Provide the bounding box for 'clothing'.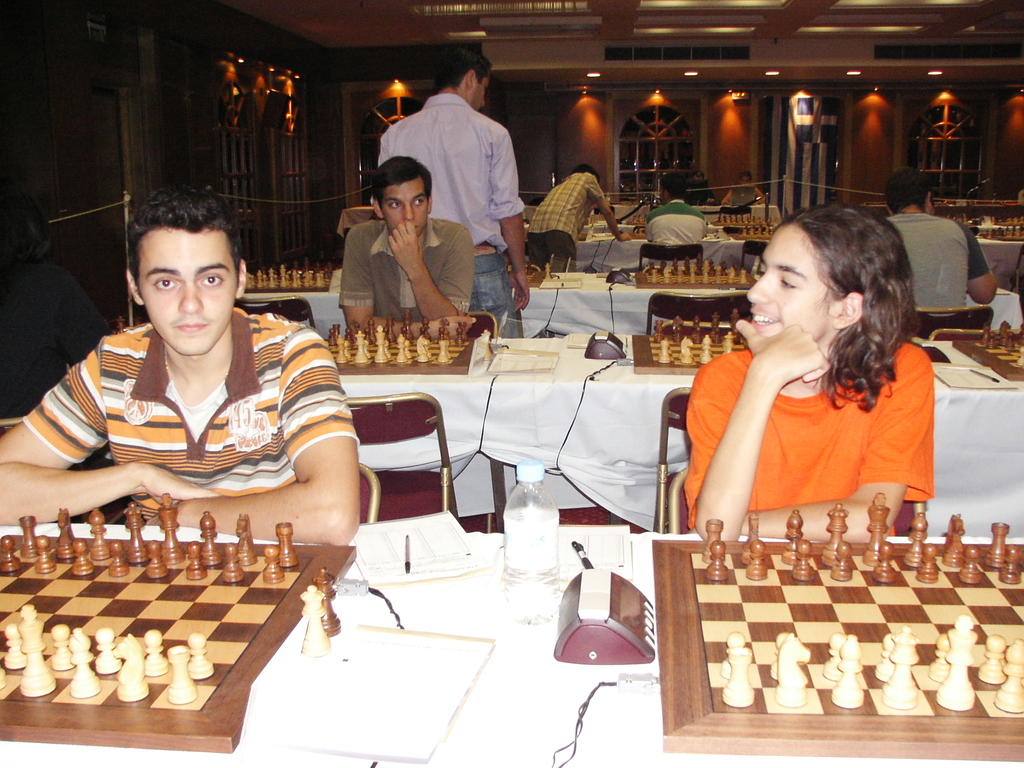
[881,205,996,314].
